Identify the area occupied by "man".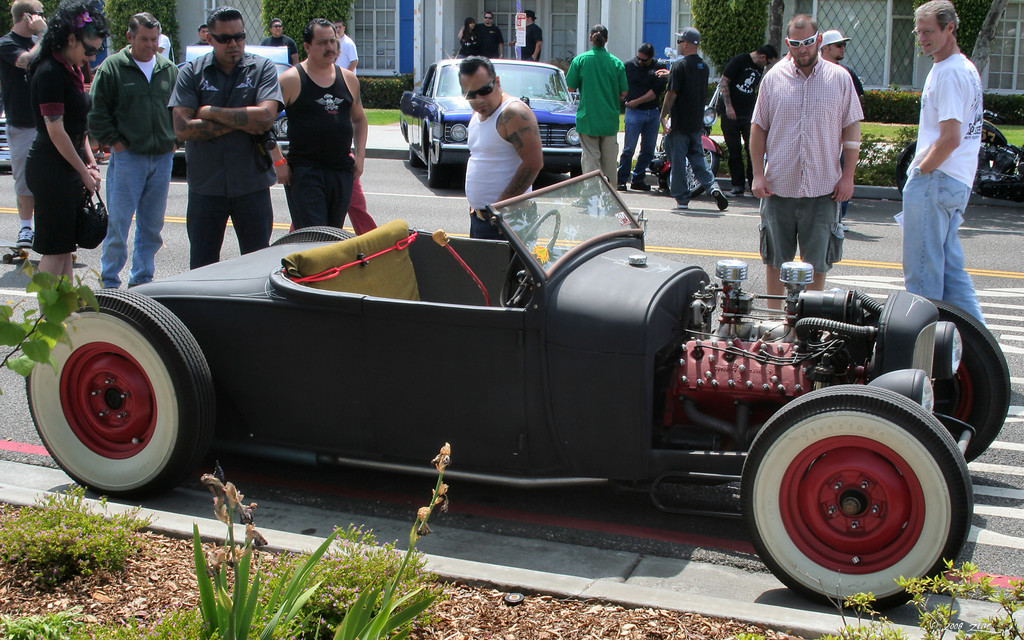
Area: l=461, t=52, r=539, b=244.
